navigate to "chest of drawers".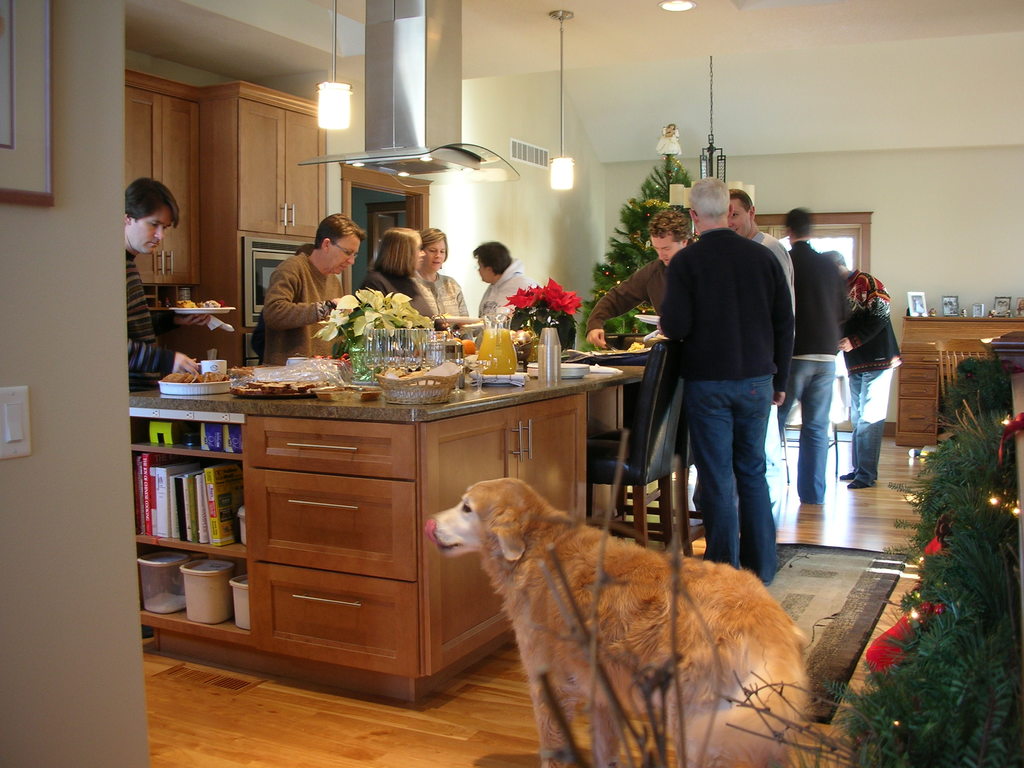
Navigation target: [left=897, top=352, right=943, bottom=449].
